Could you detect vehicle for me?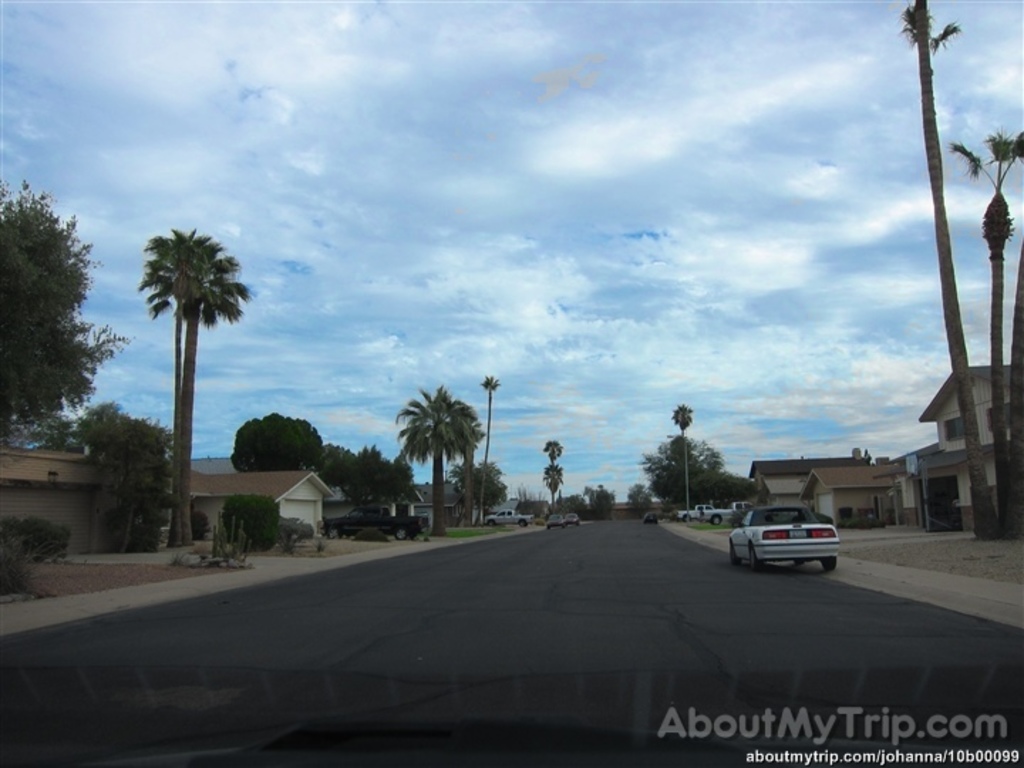
Detection result: x1=668 y1=499 x2=740 y2=530.
